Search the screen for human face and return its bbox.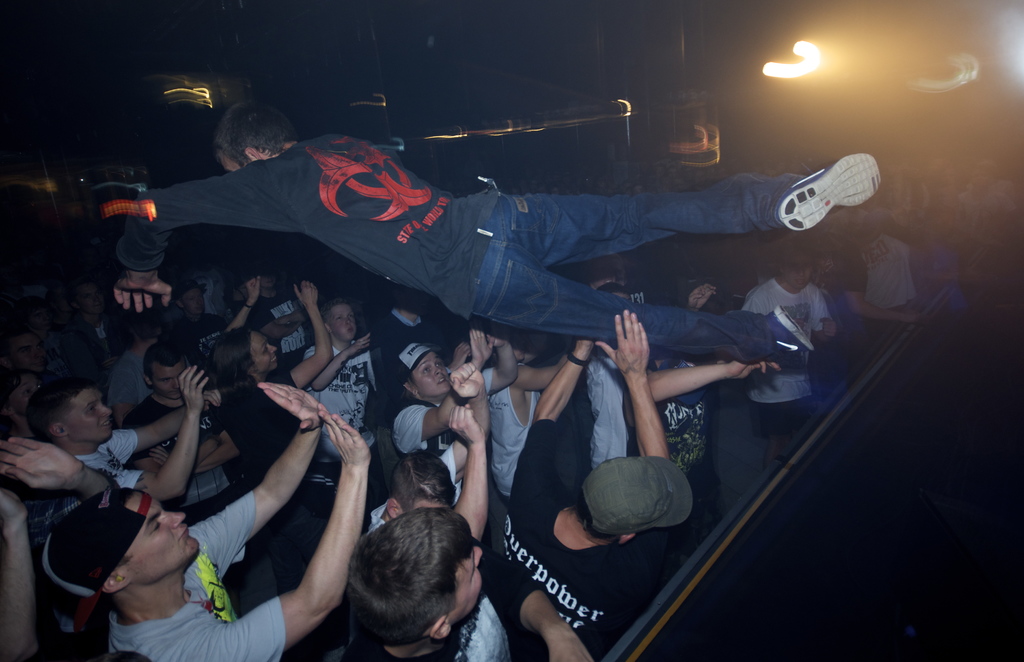
Found: <box>593,260,611,287</box>.
